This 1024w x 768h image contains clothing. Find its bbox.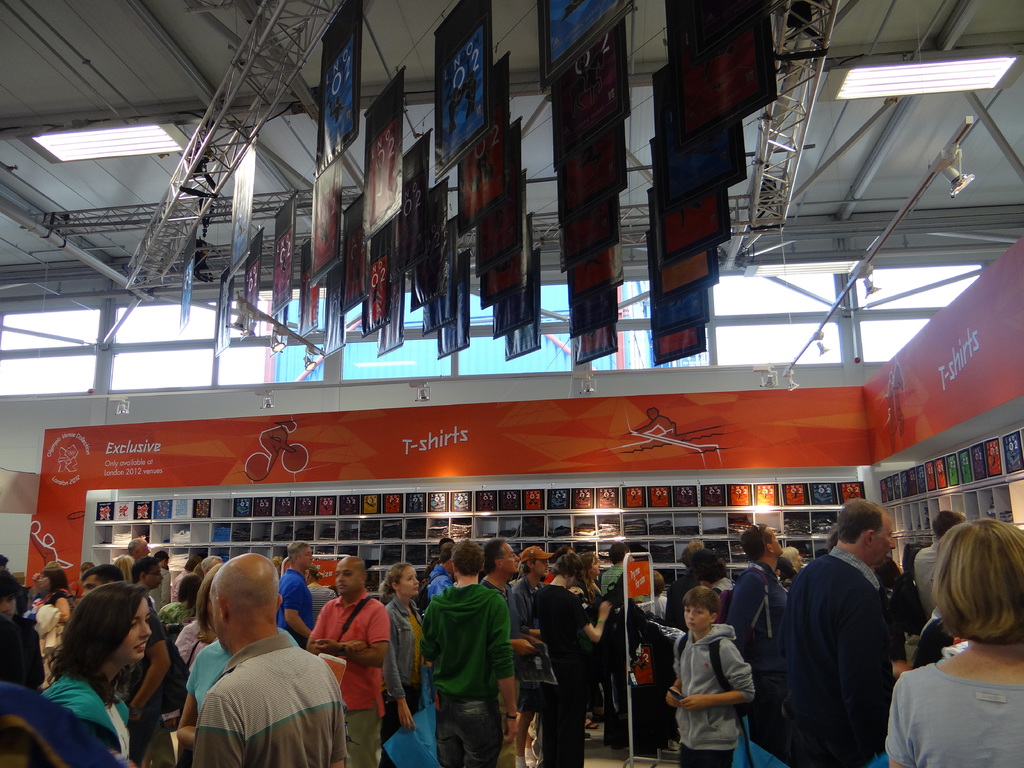
<region>684, 540, 715, 584</region>.
